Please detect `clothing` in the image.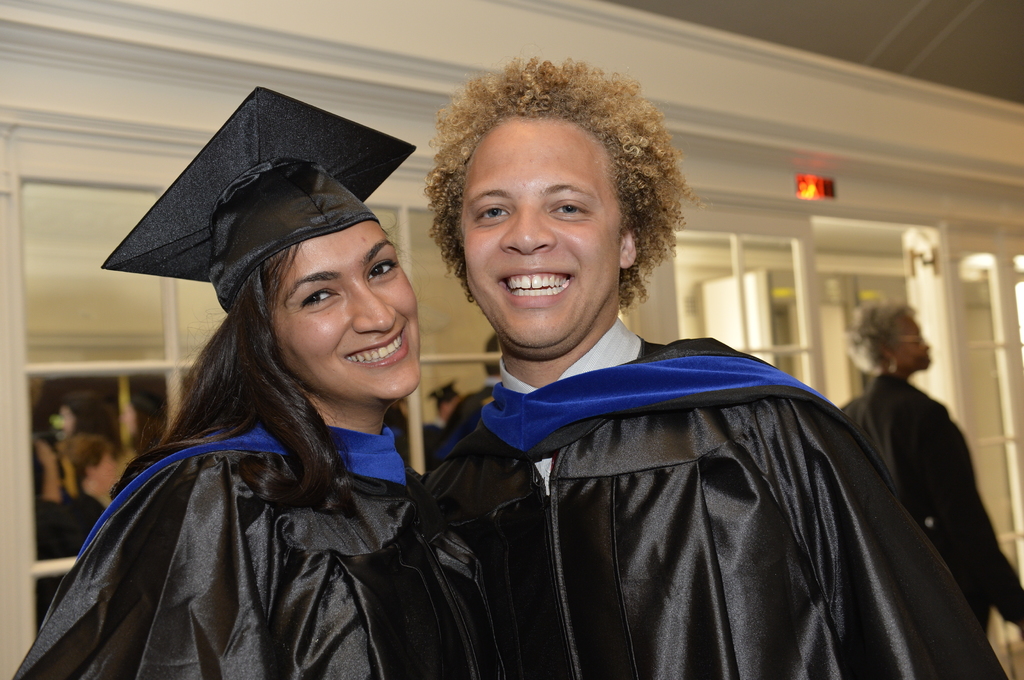
(left=12, top=432, right=424, bottom=679).
